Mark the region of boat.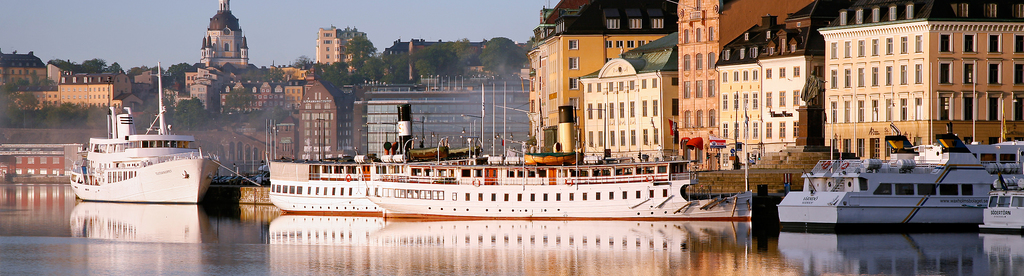
Region: [781, 119, 1005, 231].
